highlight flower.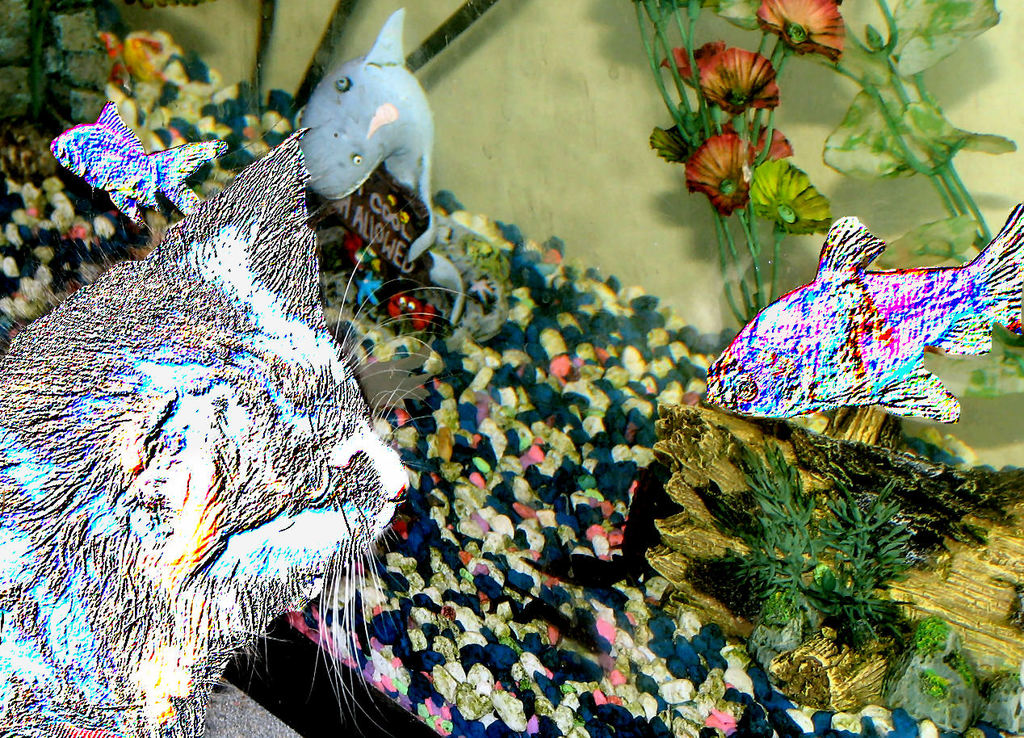
Highlighted region: 752/0/847/64.
